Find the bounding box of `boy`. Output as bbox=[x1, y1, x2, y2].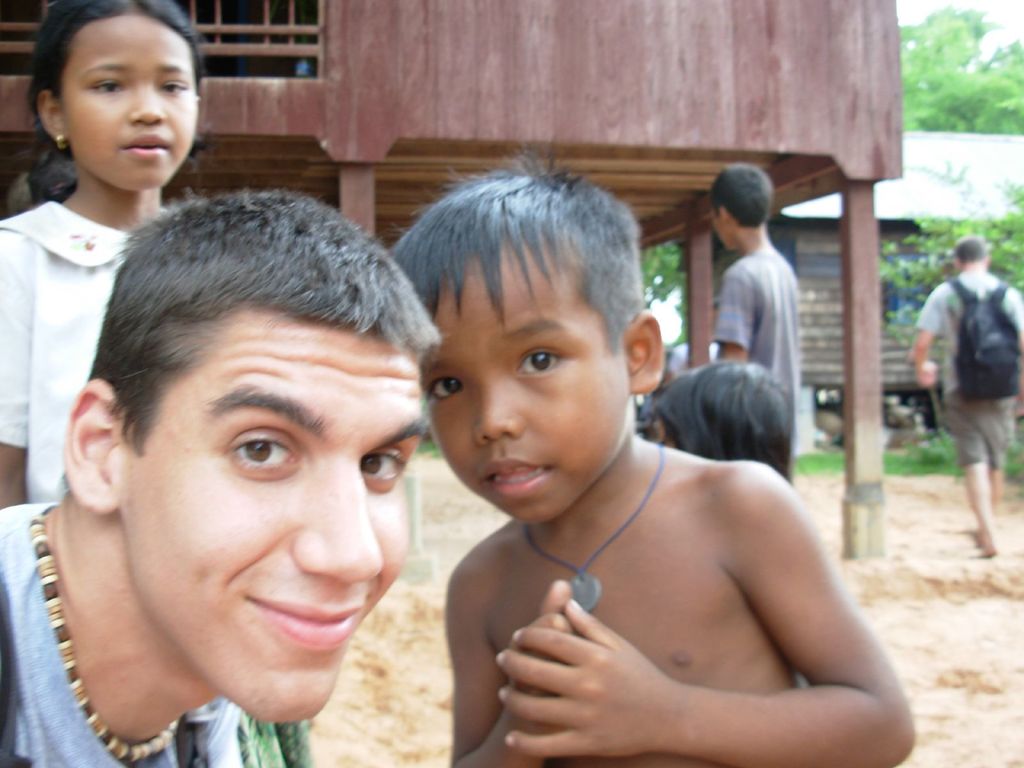
bbox=[375, 214, 915, 755].
